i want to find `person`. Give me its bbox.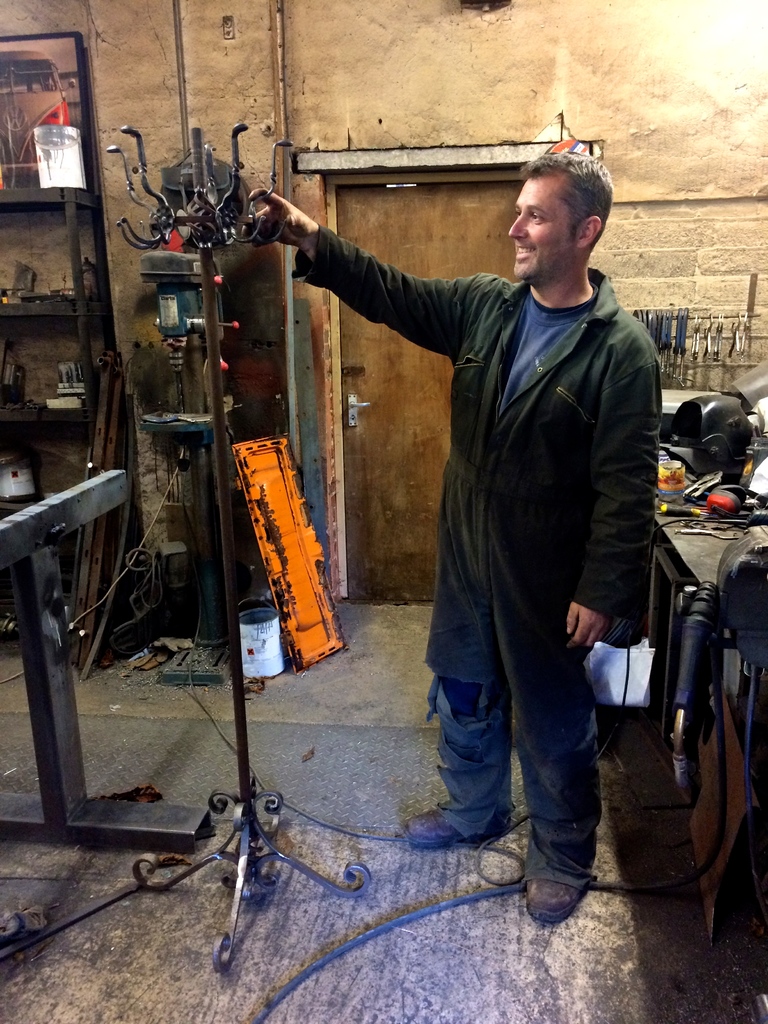
x1=246 y1=150 x2=668 y2=932.
